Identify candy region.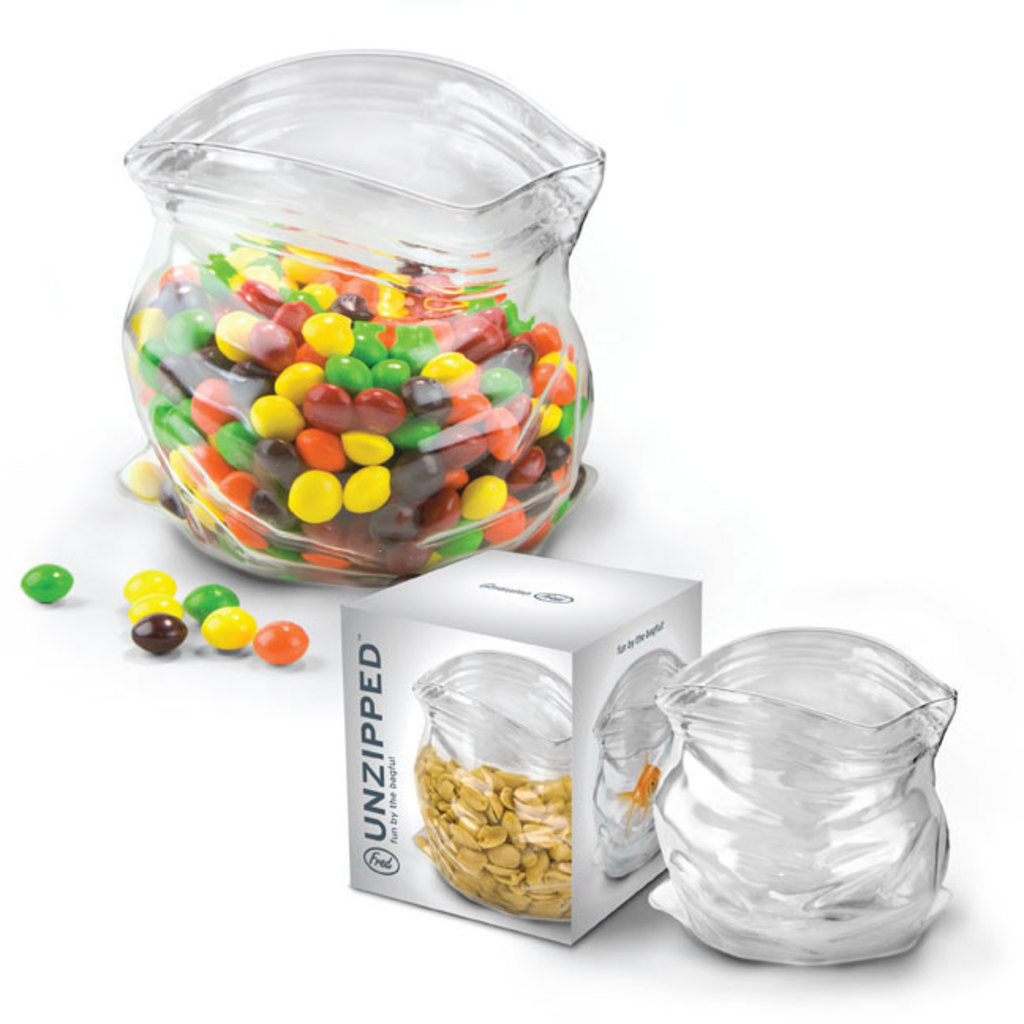
Region: left=175, top=586, right=234, bottom=618.
